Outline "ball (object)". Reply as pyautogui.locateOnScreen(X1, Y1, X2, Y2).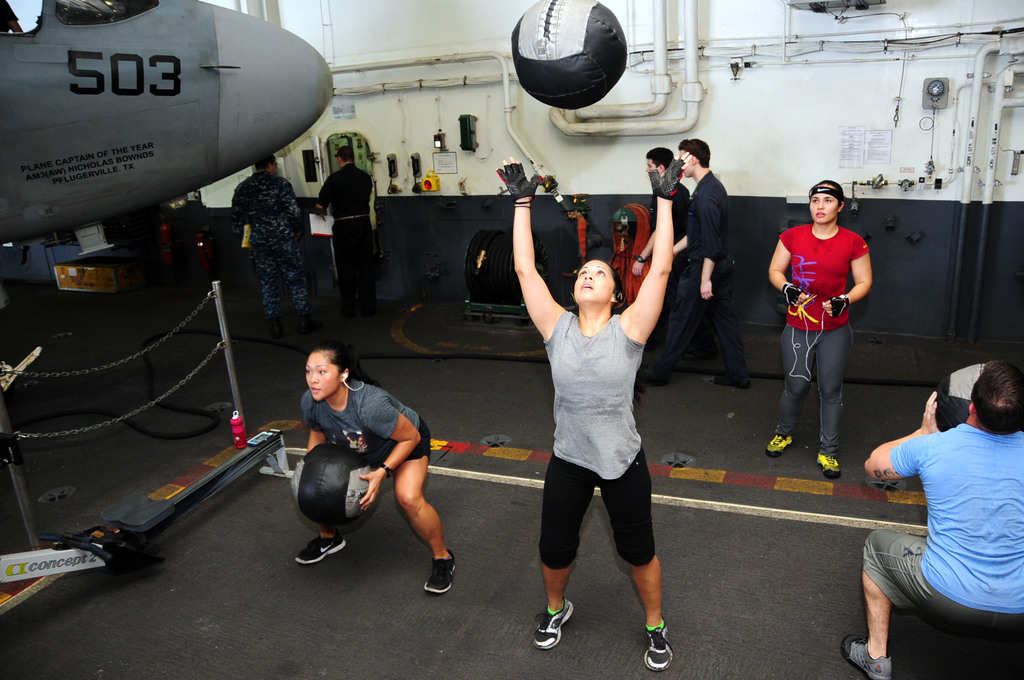
pyautogui.locateOnScreen(291, 448, 377, 529).
